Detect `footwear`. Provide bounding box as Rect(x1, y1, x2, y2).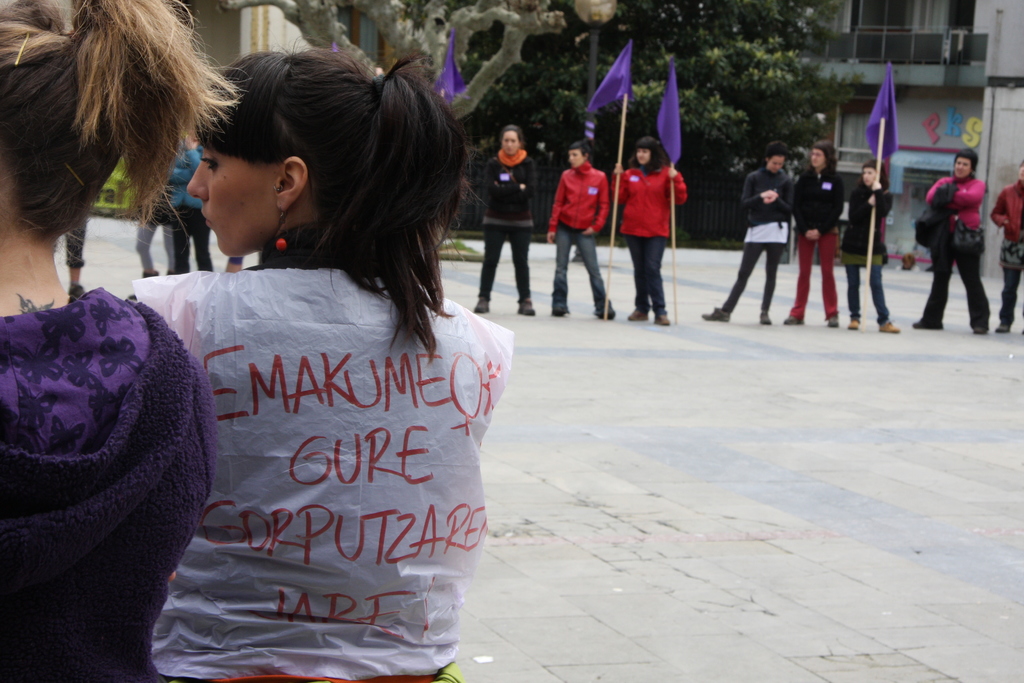
Rect(700, 305, 728, 322).
